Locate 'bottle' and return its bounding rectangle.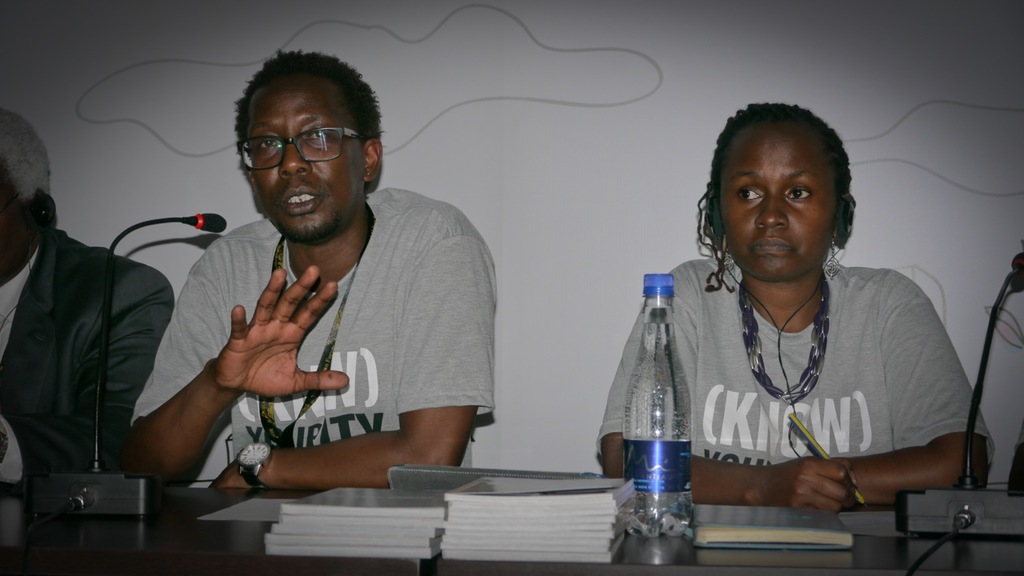
BBox(622, 269, 699, 538).
